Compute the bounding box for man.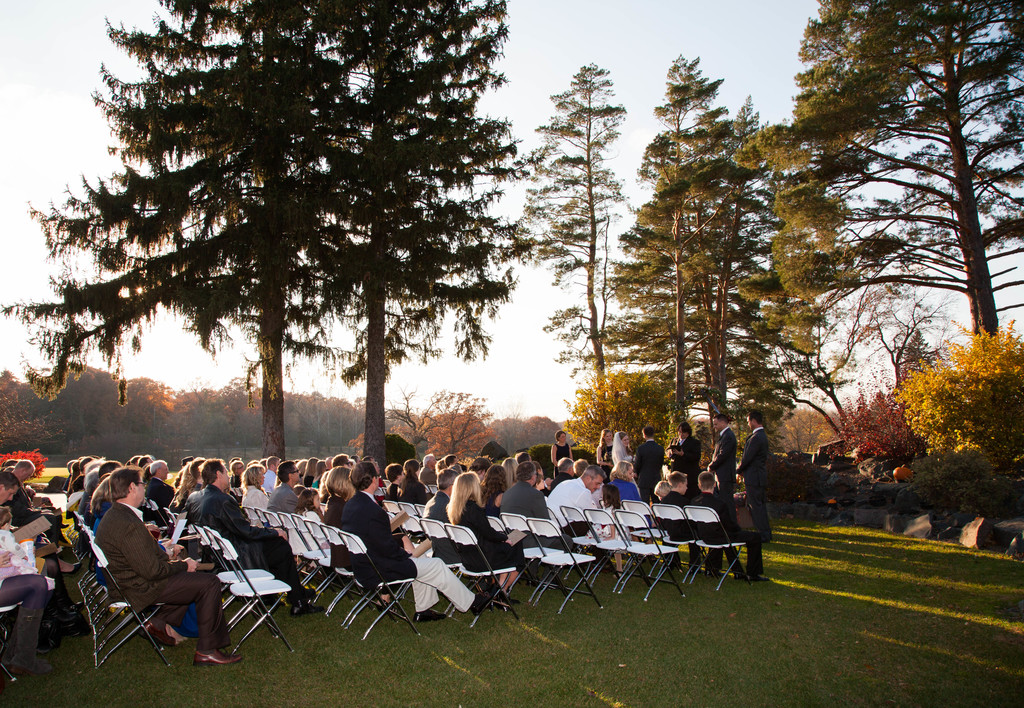
detection(500, 459, 554, 515).
